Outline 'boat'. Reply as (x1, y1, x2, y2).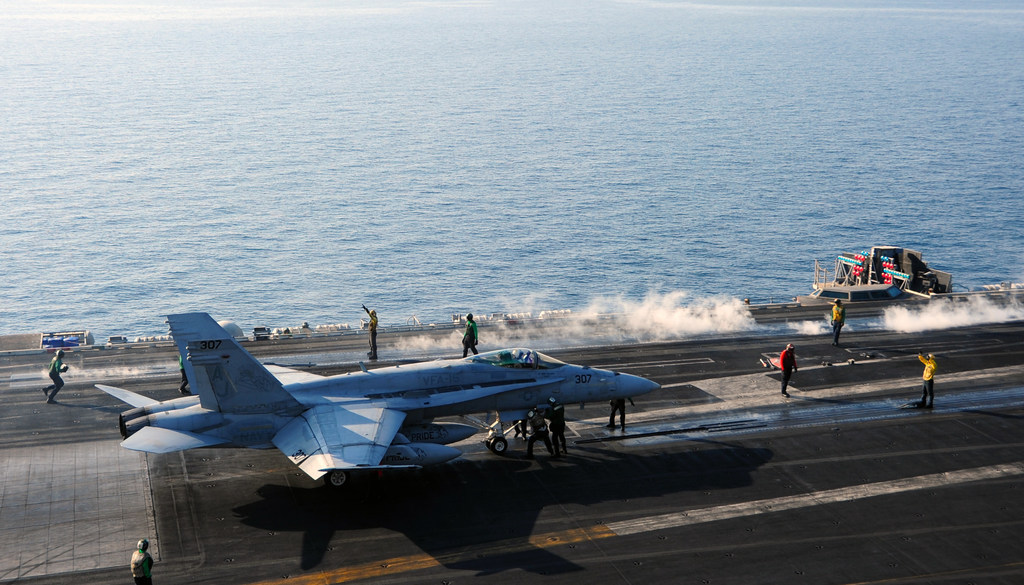
(800, 239, 965, 314).
